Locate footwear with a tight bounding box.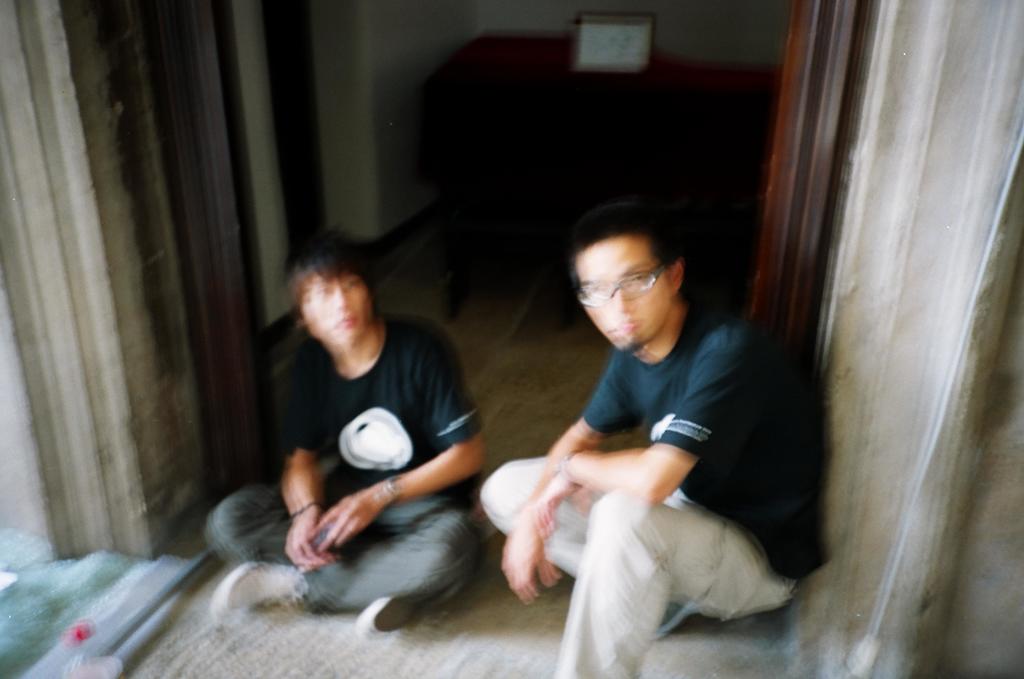
(left=350, top=596, right=422, bottom=633).
